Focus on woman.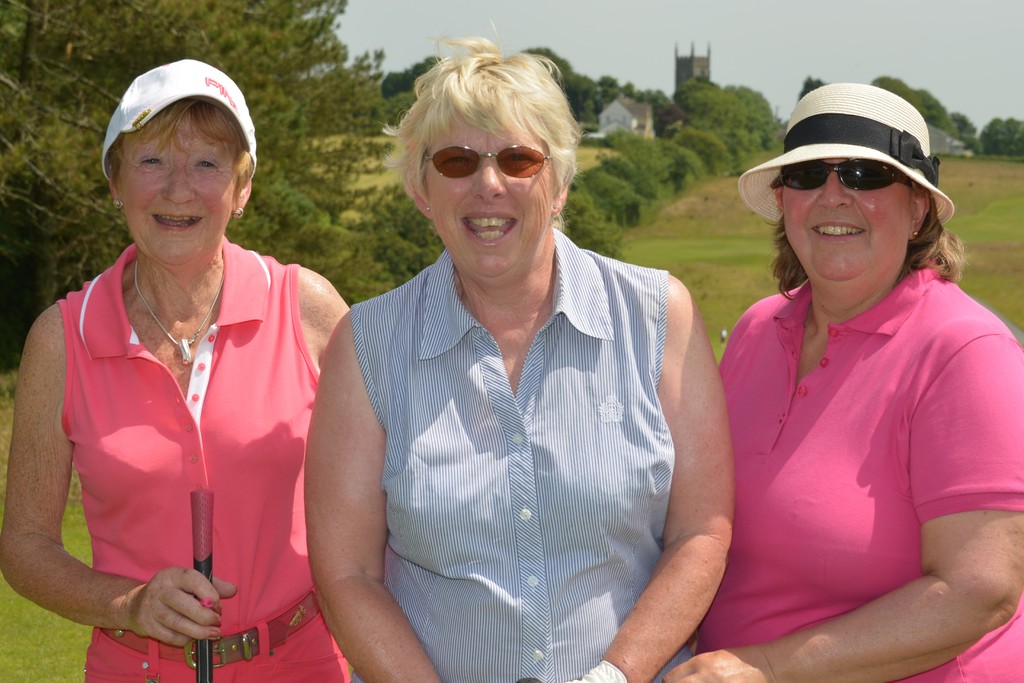
Focused at {"left": 300, "top": 28, "right": 740, "bottom": 682}.
